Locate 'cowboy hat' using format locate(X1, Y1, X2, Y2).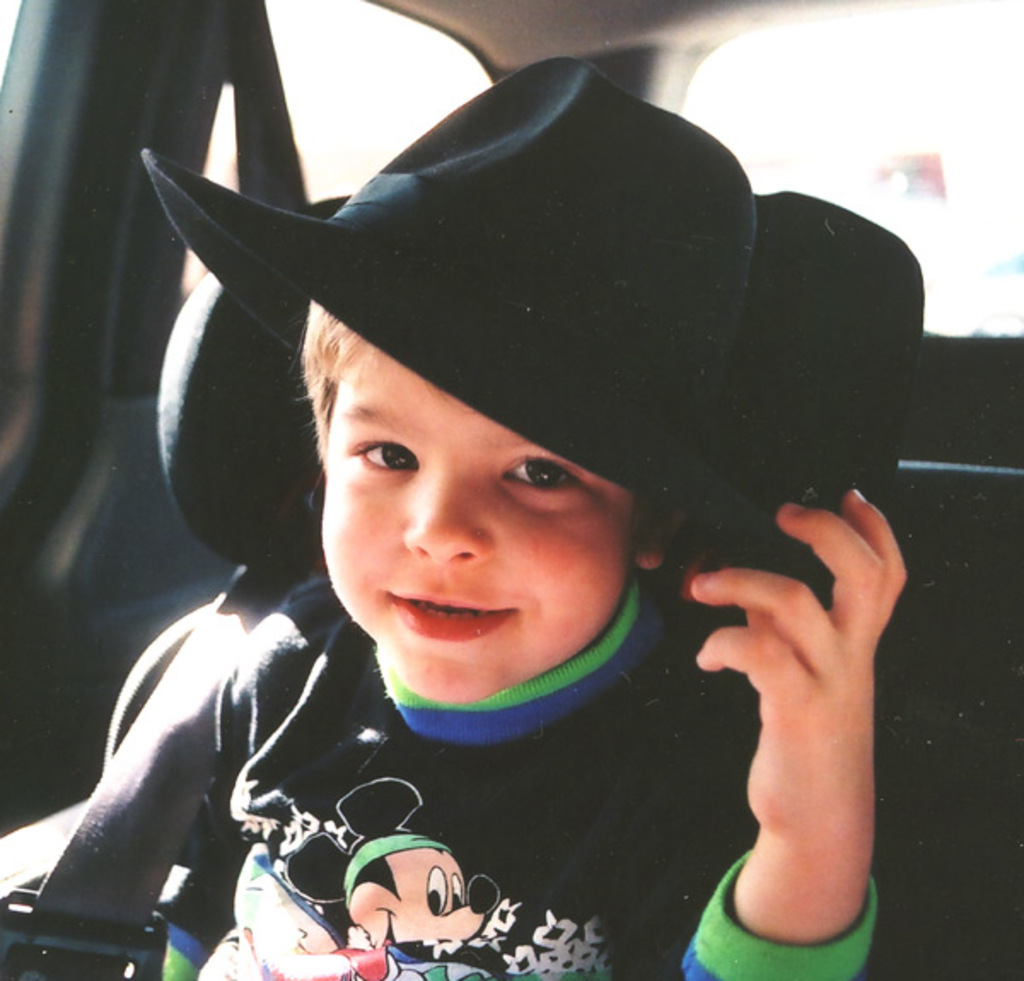
locate(38, 96, 944, 787).
